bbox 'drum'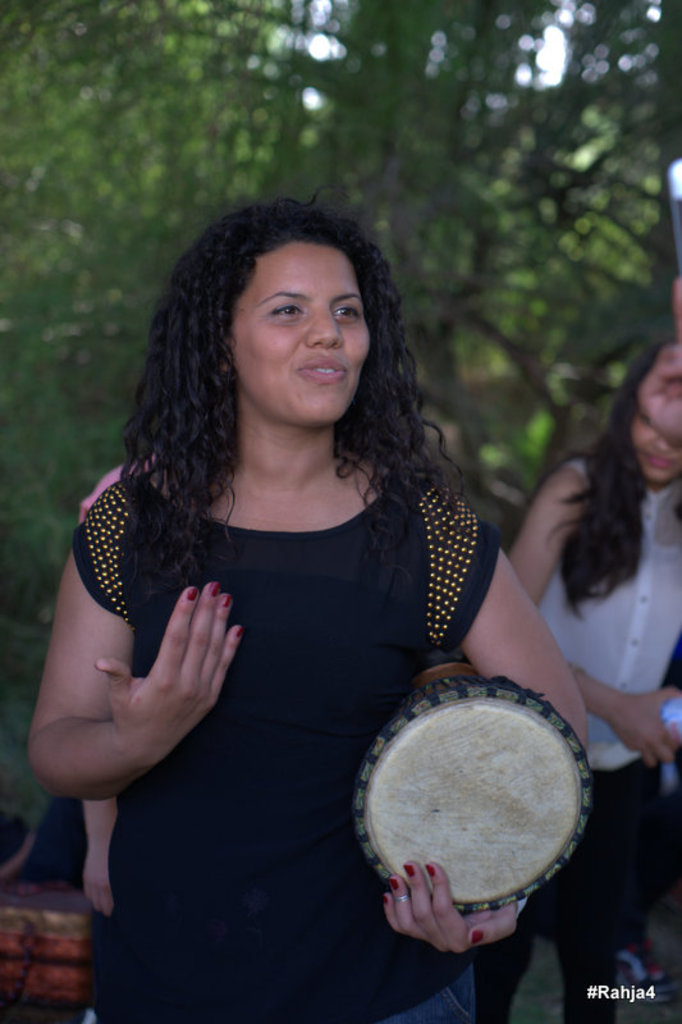
rect(0, 887, 92, 1023)
